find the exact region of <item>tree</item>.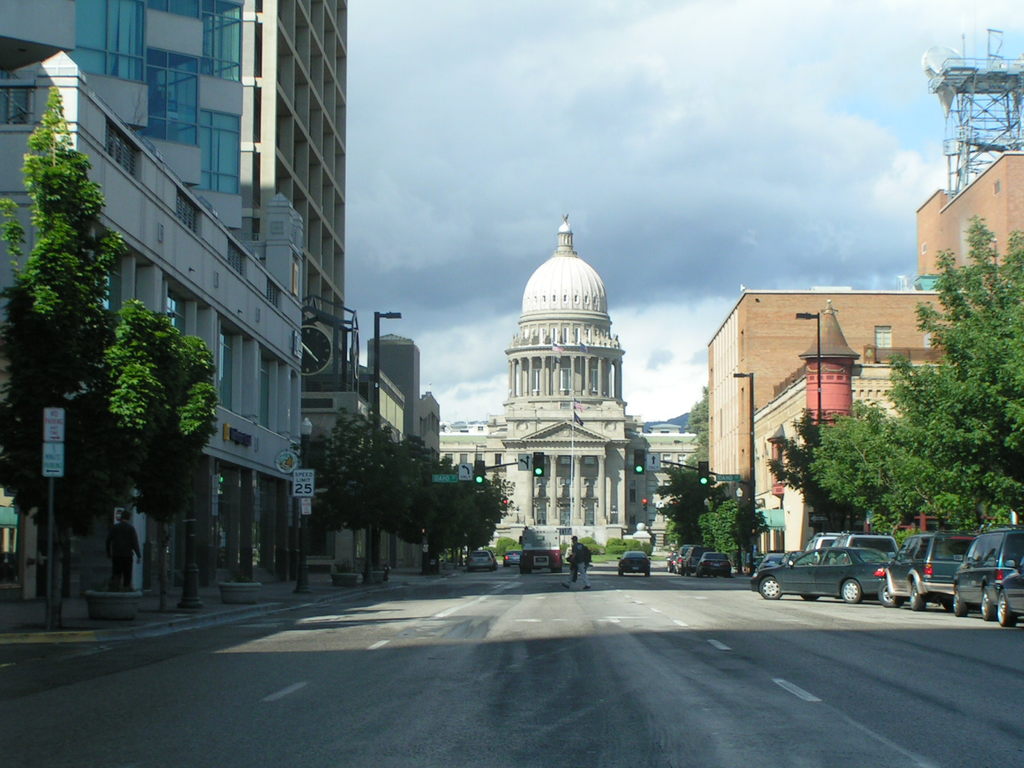
Exact region: region(157, 308, 188, 611).
